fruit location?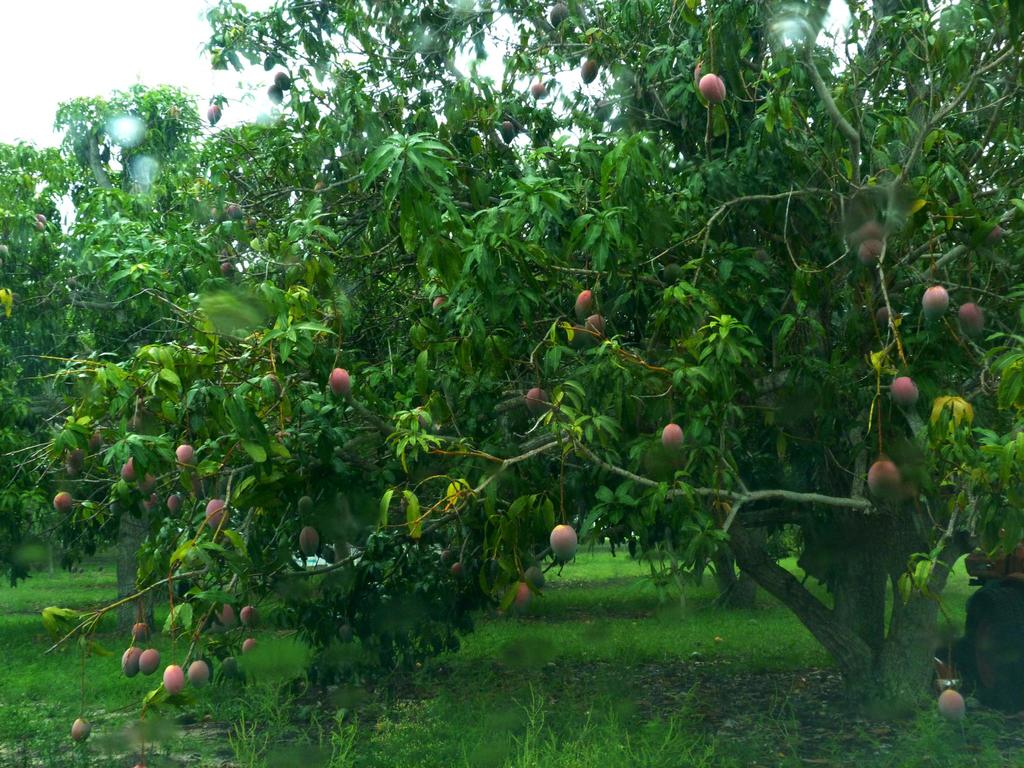
755:248:767:265
